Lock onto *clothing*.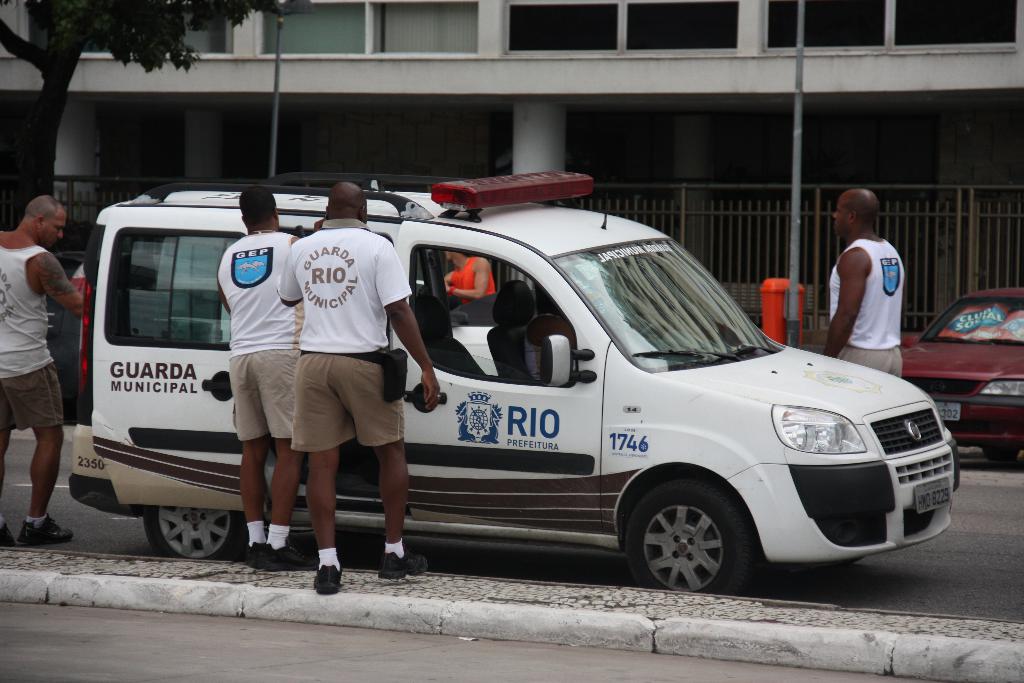
Locked: select_region(449, 258, 492, 308).
